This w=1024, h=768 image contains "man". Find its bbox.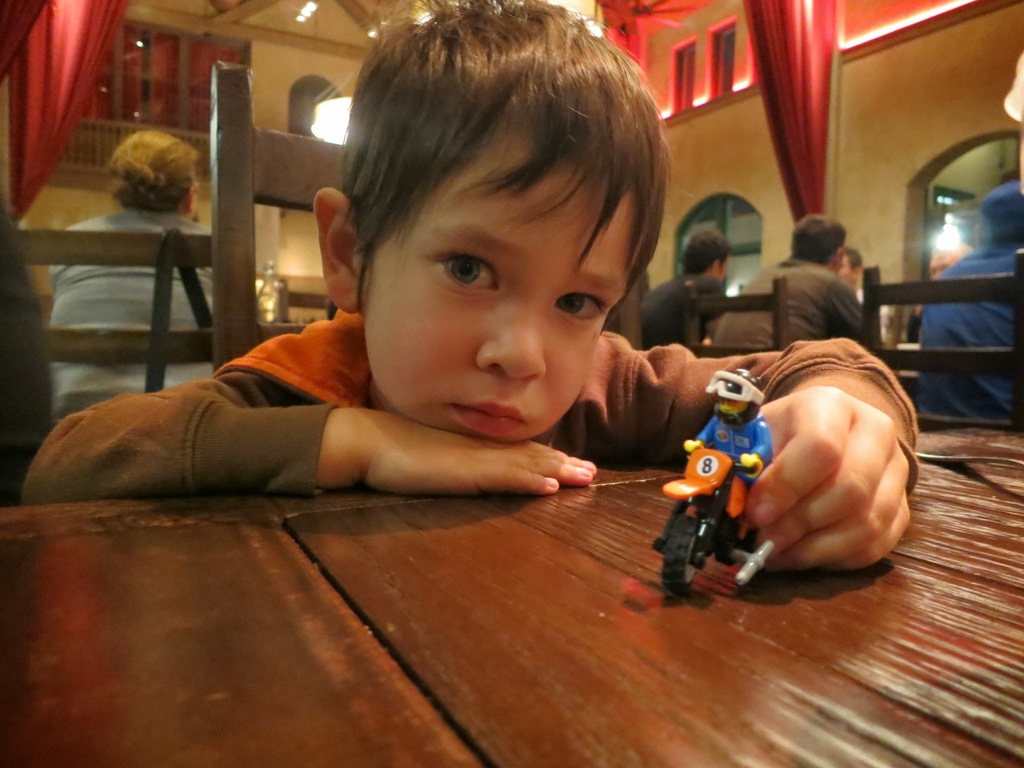
[left=640, top=226, right=733, bottom=352].
